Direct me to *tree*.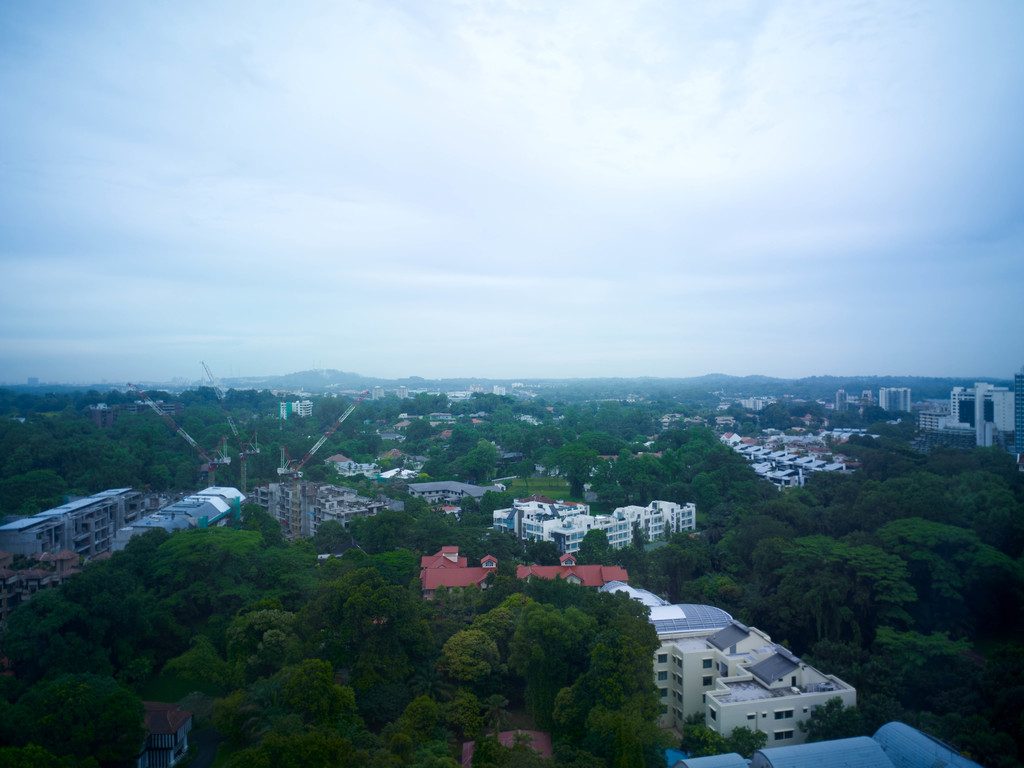
Direction: (x1=292, y1=650, x2=342, y2=723).
